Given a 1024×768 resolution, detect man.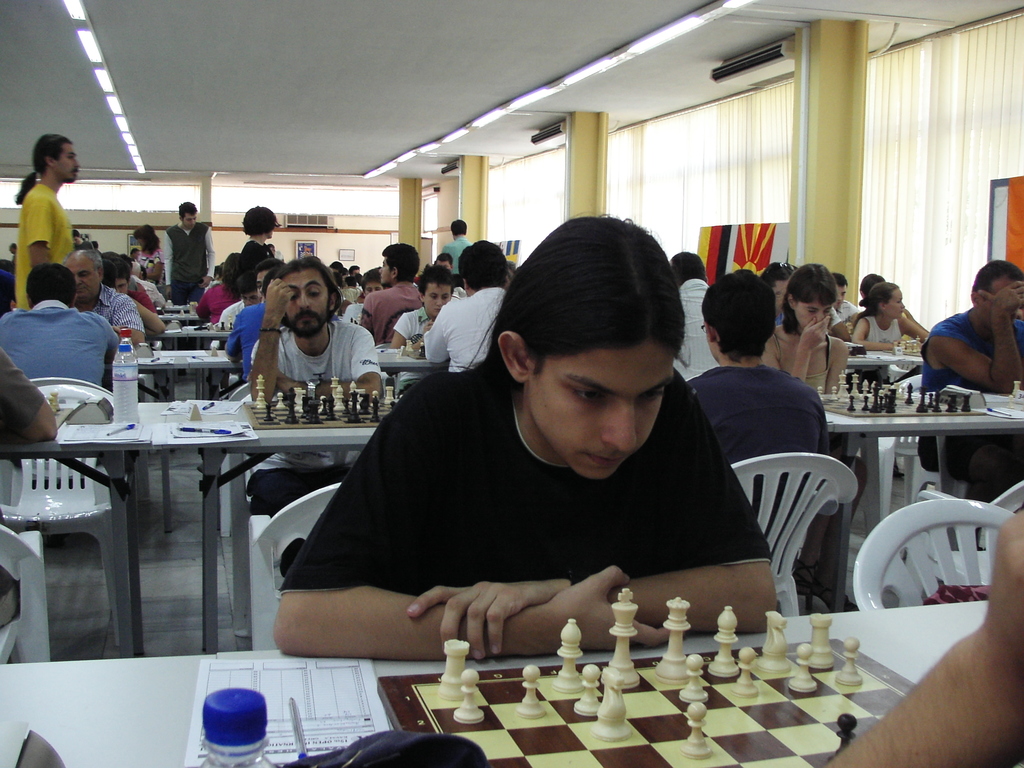
13, 135, 79, 311.
